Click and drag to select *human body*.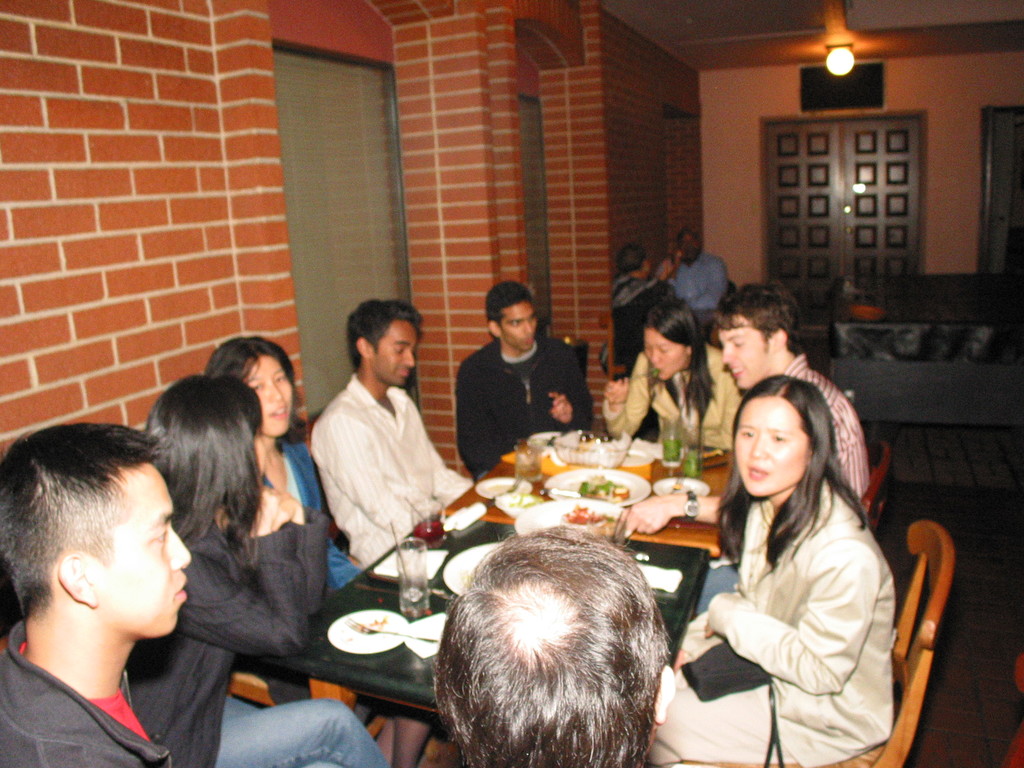
Selection: l=607, t=341, r=740, b=445.
